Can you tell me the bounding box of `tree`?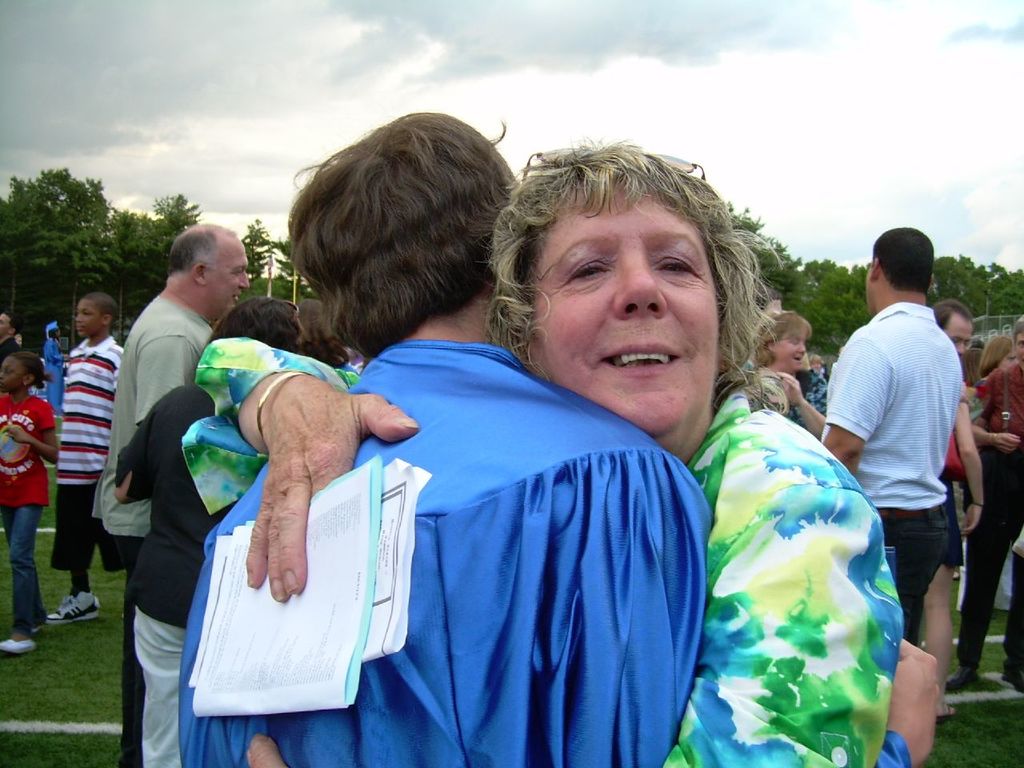
<region>0, 170, 108, 309</region>.
